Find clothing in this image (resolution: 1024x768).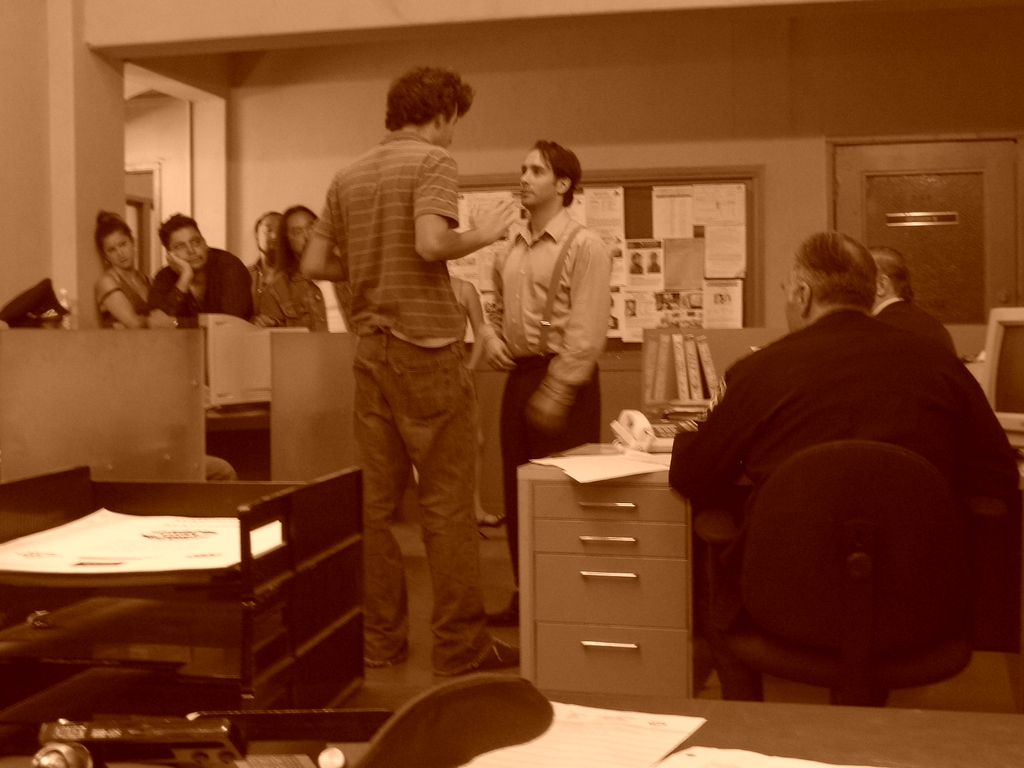
bbox=(489, 191, 618, 573).
